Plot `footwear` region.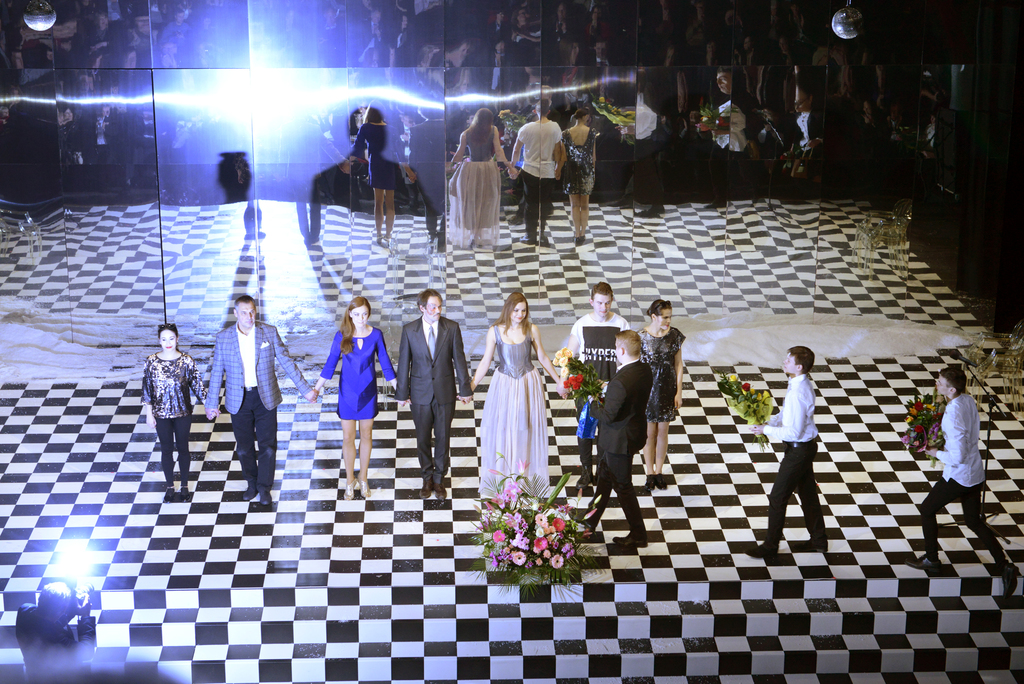
Plotted at (left=435, top=484, right=446, bottom=501).
